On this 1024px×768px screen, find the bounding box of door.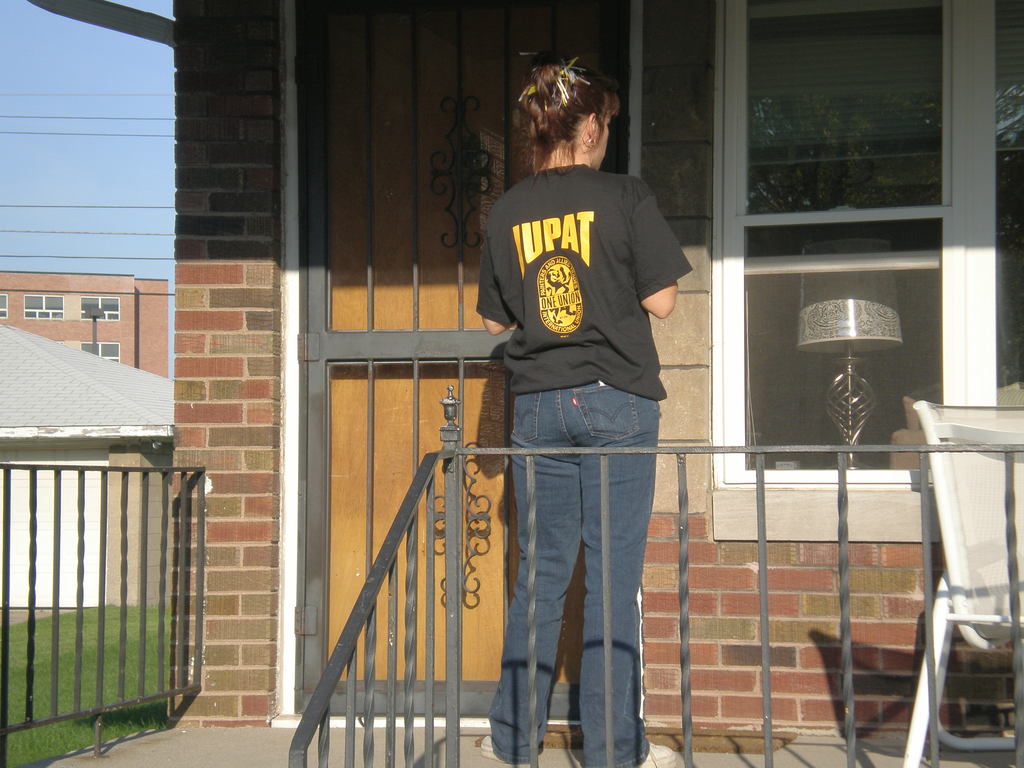
Bounding box: rect(294, 0, 628, 715).
